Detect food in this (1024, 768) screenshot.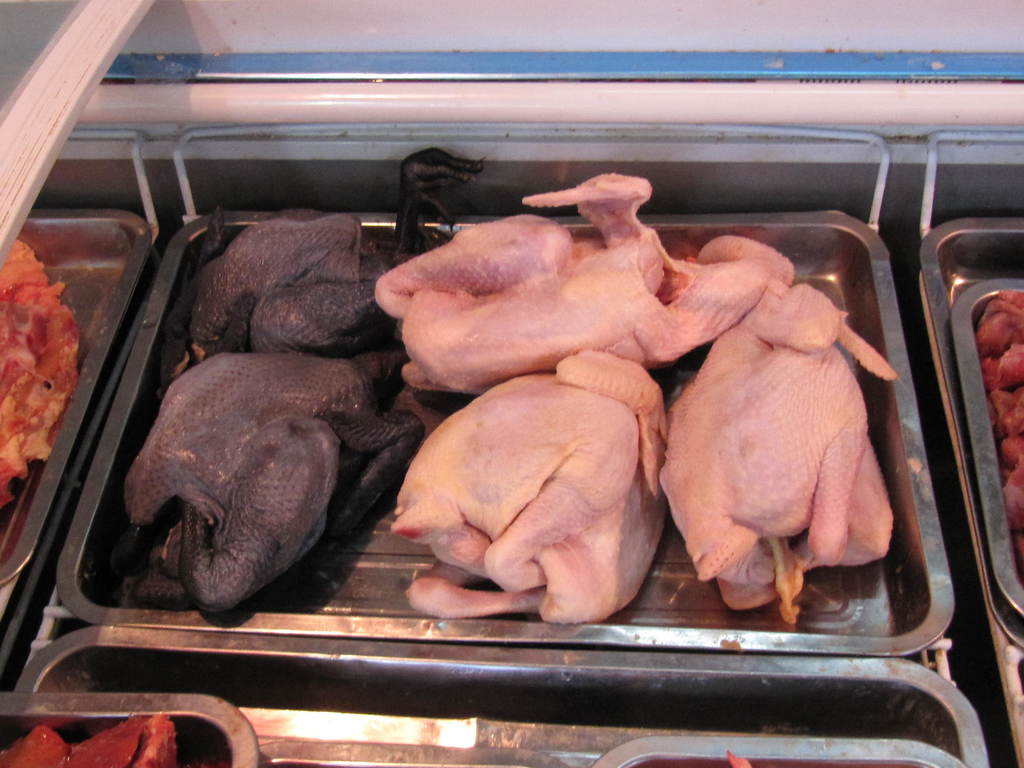
Detection: box(0, 240, 81, 514).
